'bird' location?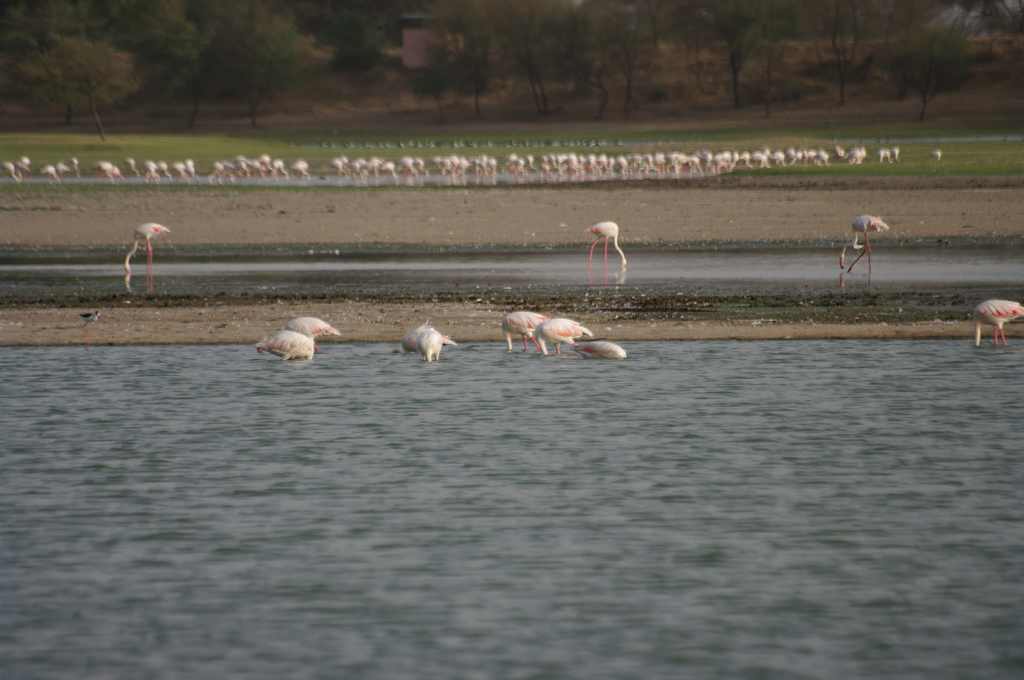
bbox(831, 209, 895, 273)
